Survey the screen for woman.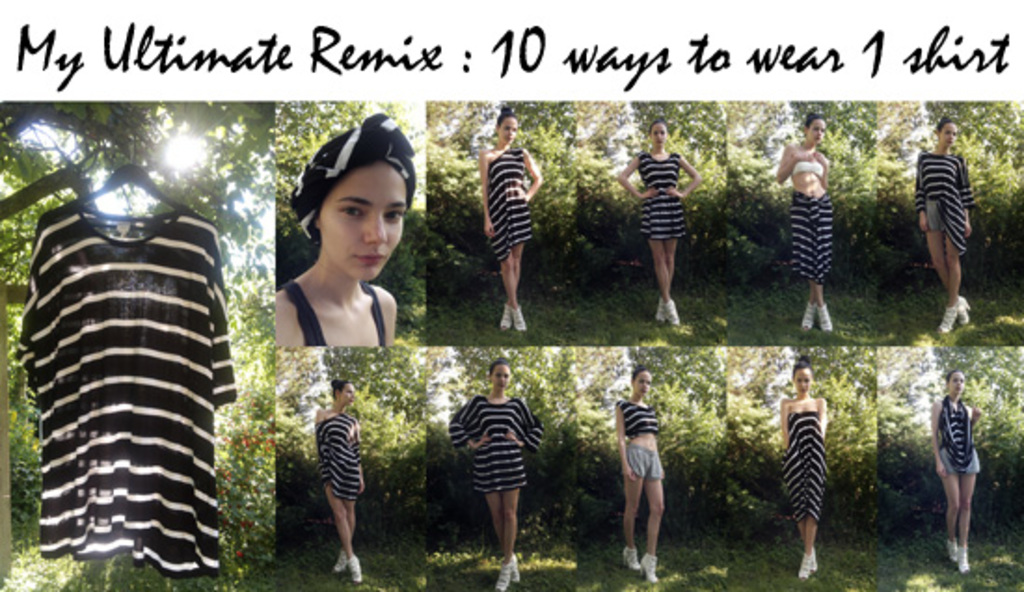
Survey found: <bbox>622, 119, 700, 322</bbox>.
